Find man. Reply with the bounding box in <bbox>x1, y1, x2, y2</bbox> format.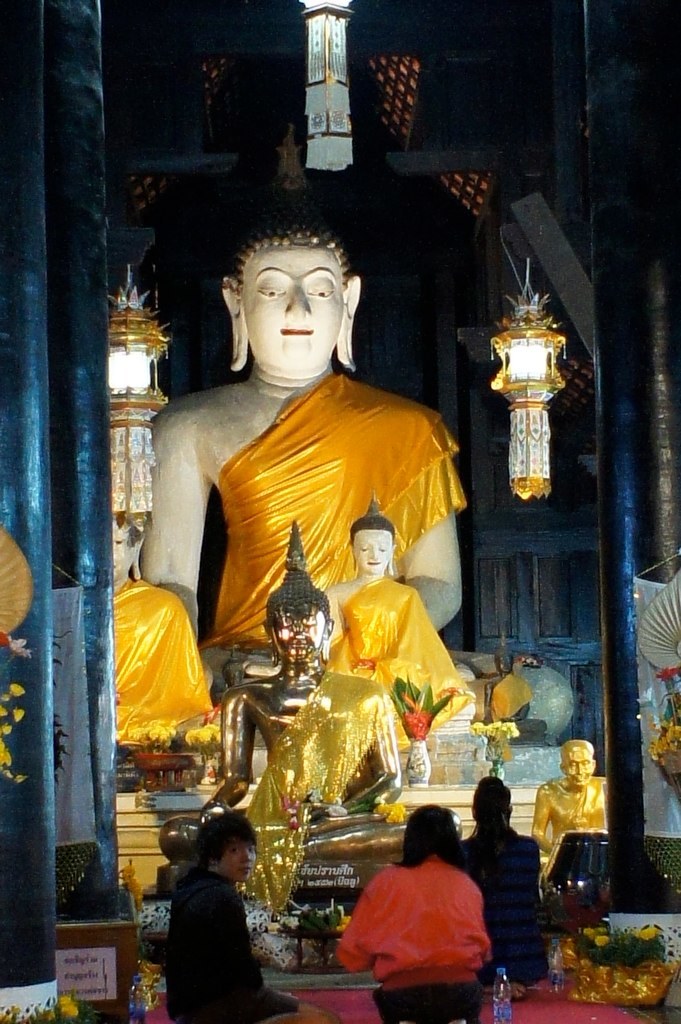
<bbox>161, 526, 427, 879</bbox>.
